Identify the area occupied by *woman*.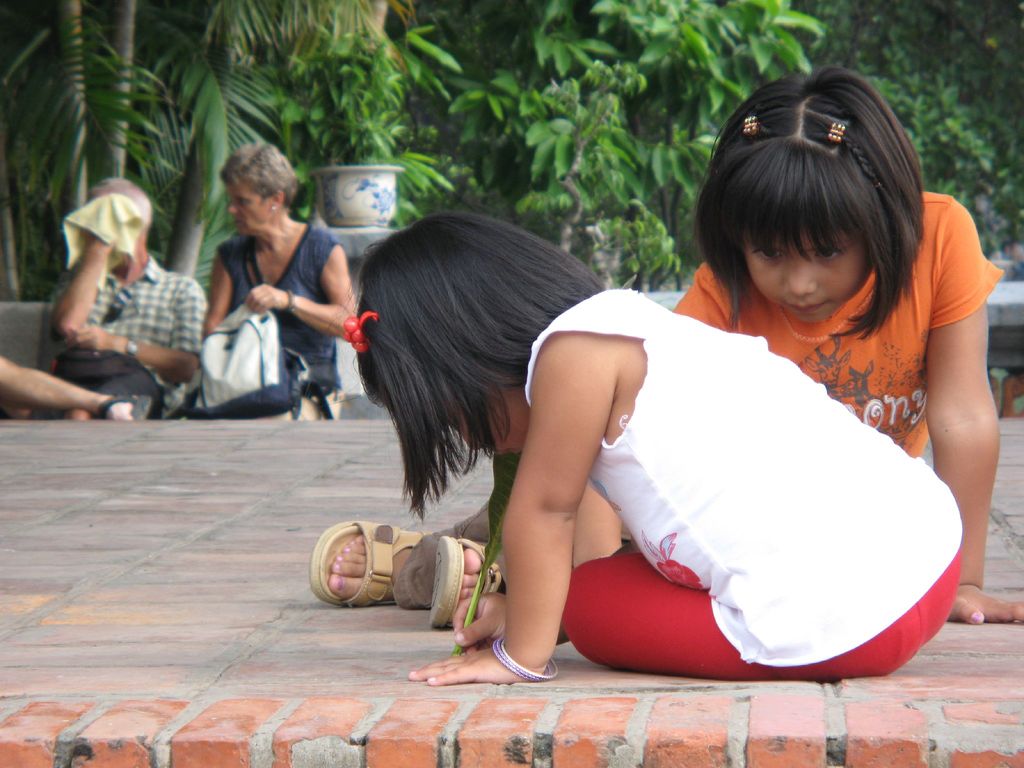
Area: 193 142 359 415.
